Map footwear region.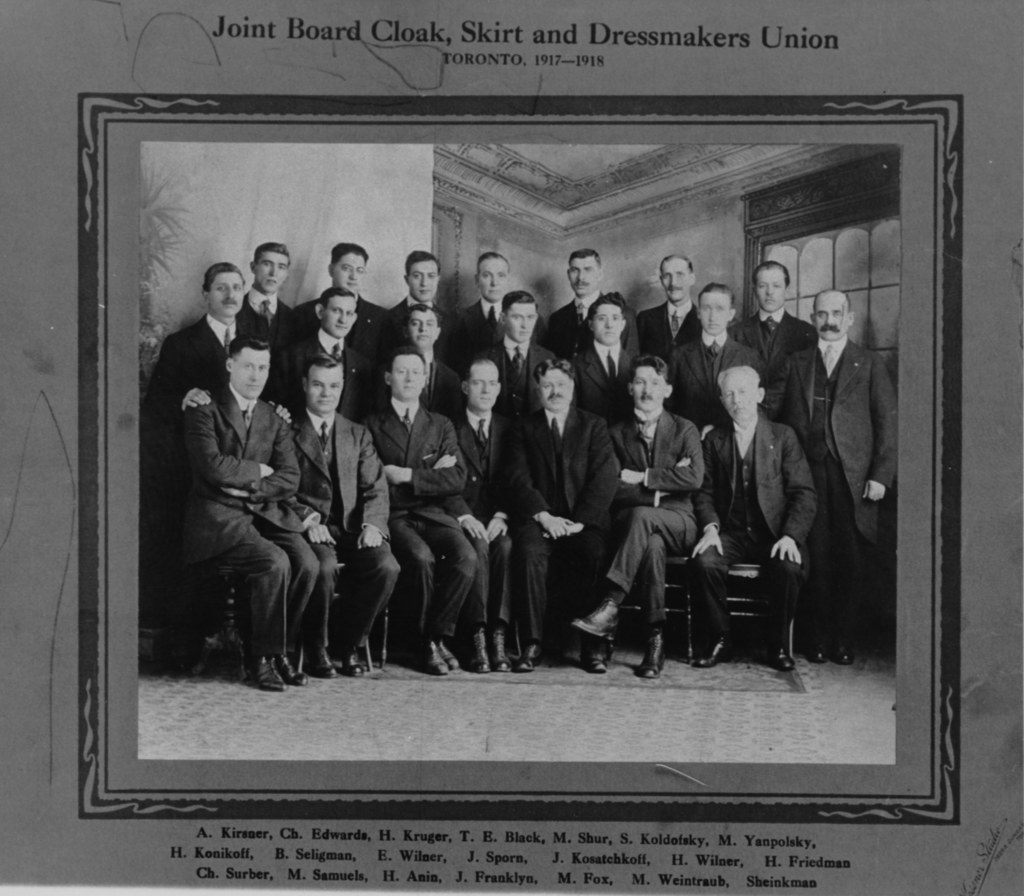
Mapped to [x1=692, y1=638, x2=731, y2=666].
